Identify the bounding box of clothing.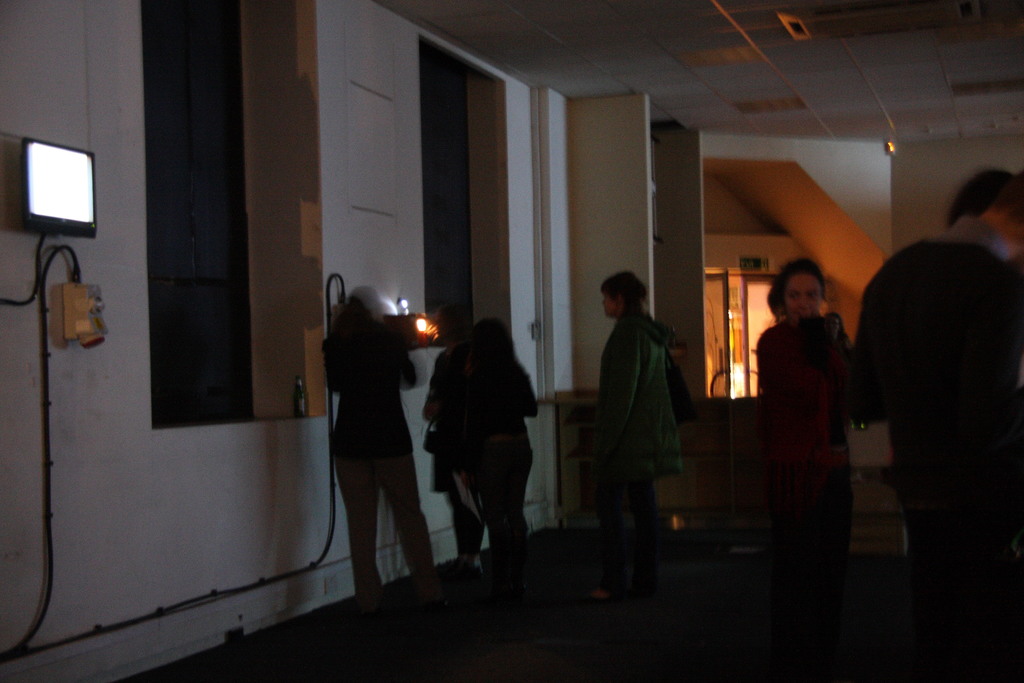
(422, 362, 495, 572).
